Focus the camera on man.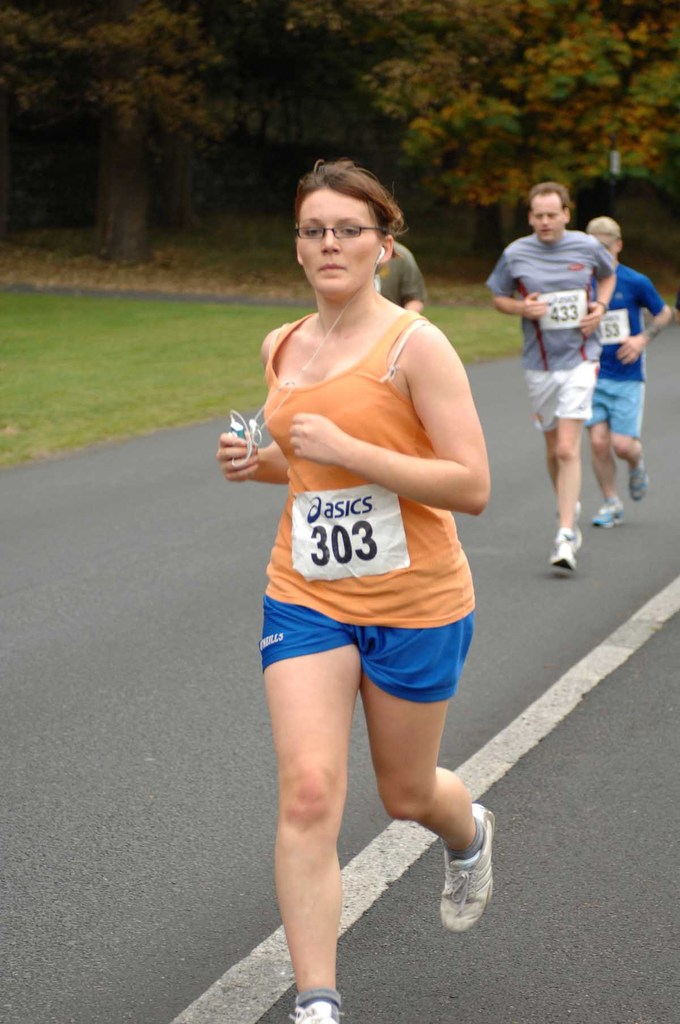
Focus region: select_region(486, 183, 619, 573).
